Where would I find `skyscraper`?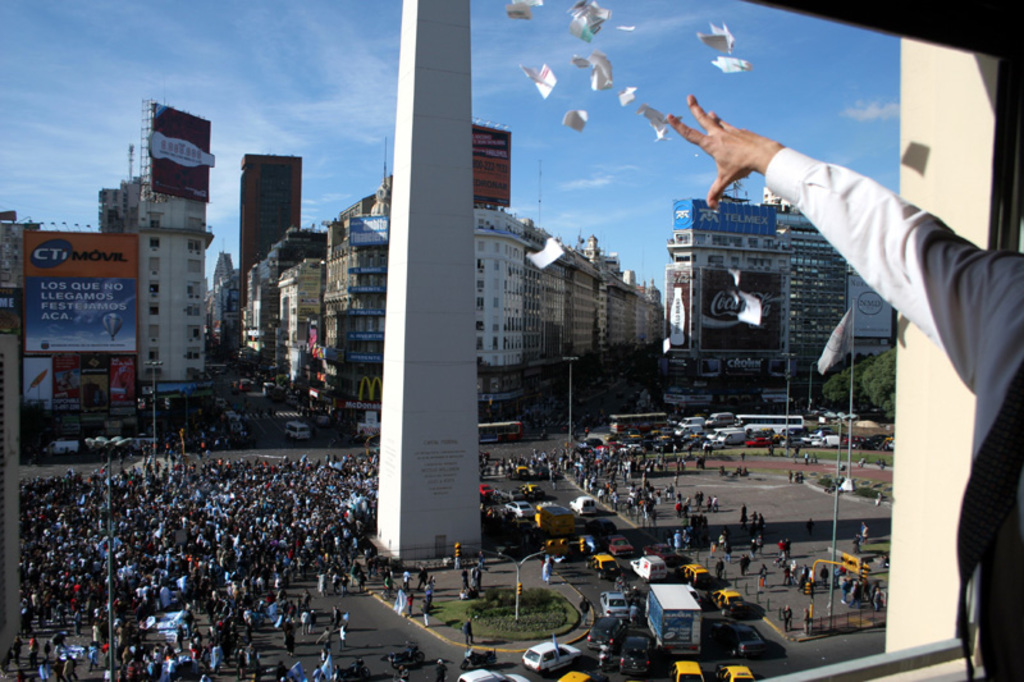
At region(239, 154, 302, 308).
